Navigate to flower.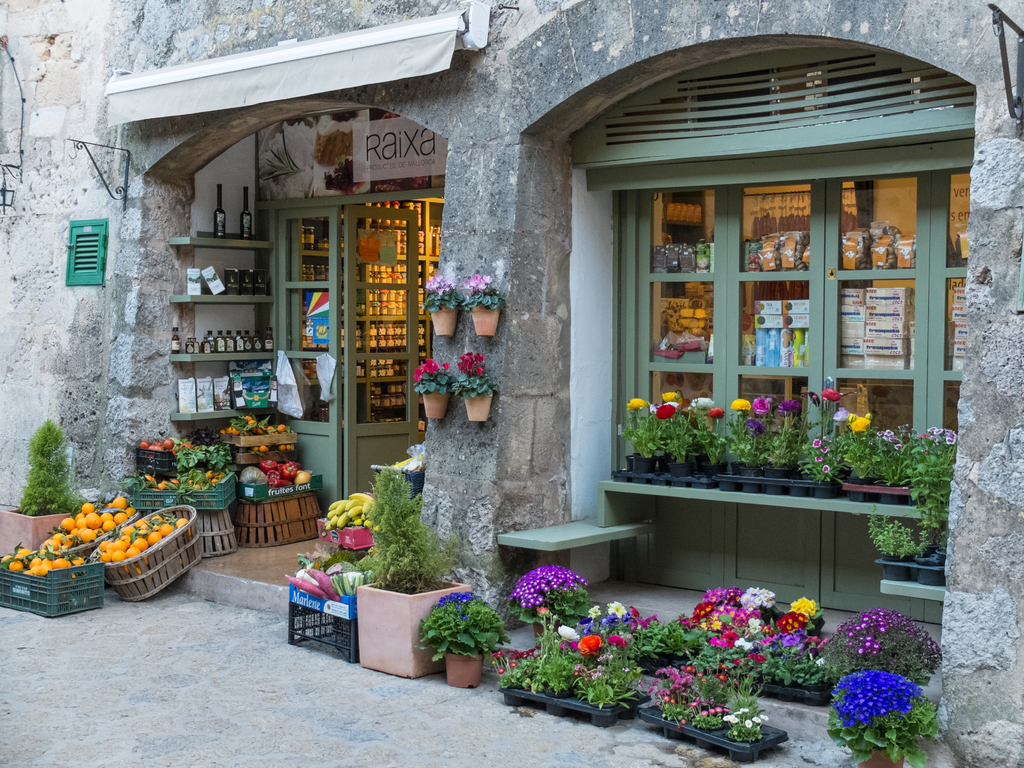
Navigation target: {"left": 825, "top": 388, "right": 842, "bottom": 397}.
